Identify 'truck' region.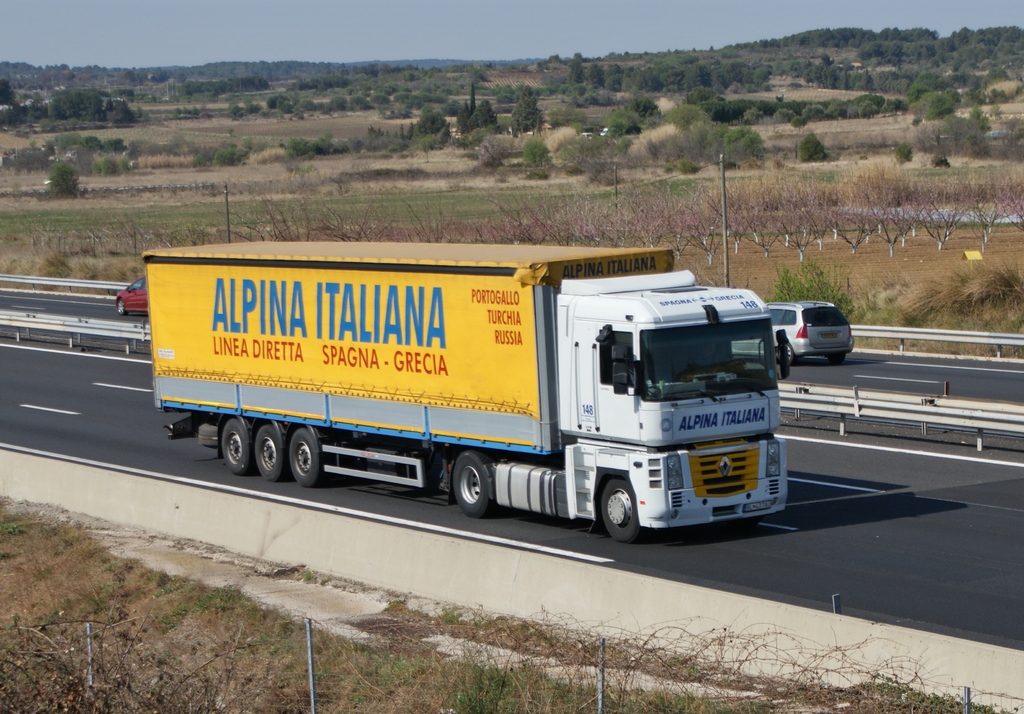
Region: [x1=155, y1=251, x2=803, y2=541].
